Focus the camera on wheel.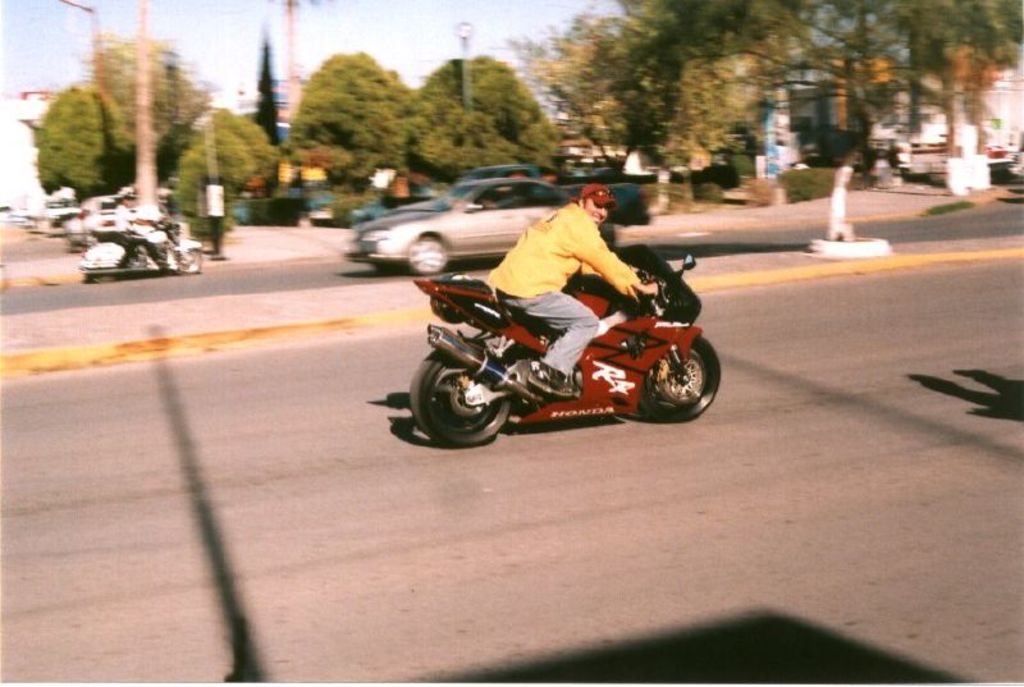
Focus region: detection(643, 333, 723, 427).
